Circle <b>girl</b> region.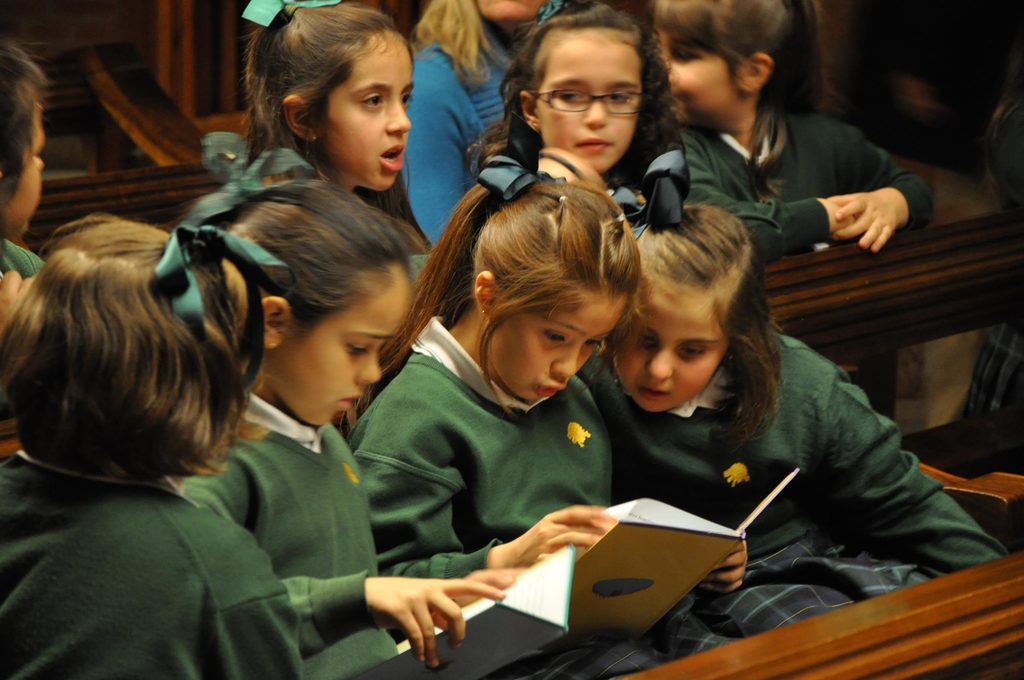
Region: <box>183,123,630,679</box>.
